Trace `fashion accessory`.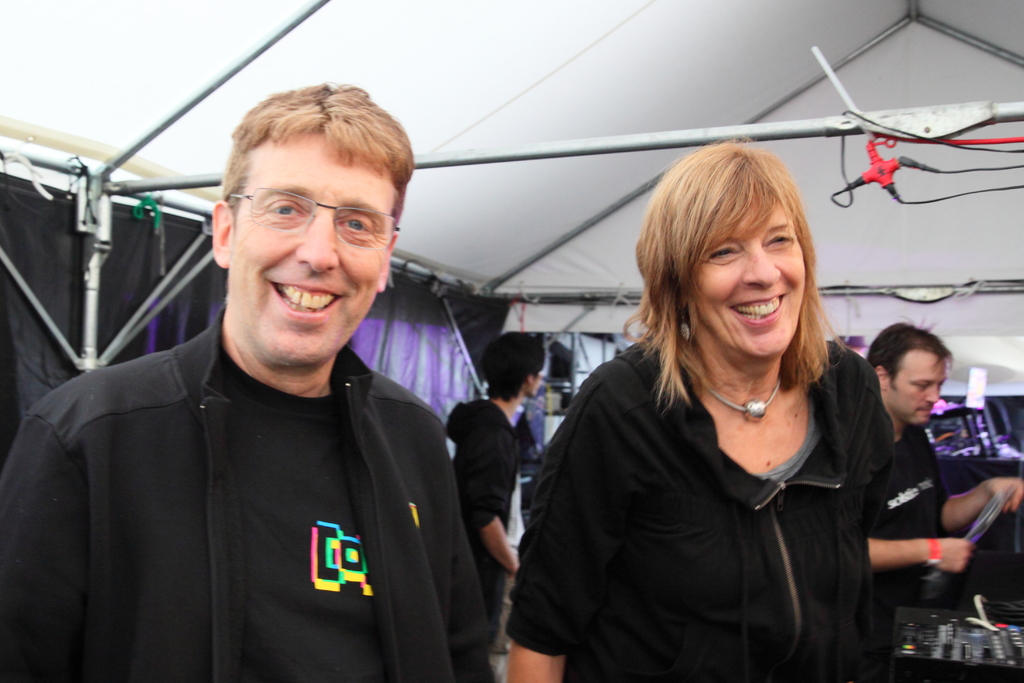
Traced to x1=678 y1=308 x2=695 y2=338.
